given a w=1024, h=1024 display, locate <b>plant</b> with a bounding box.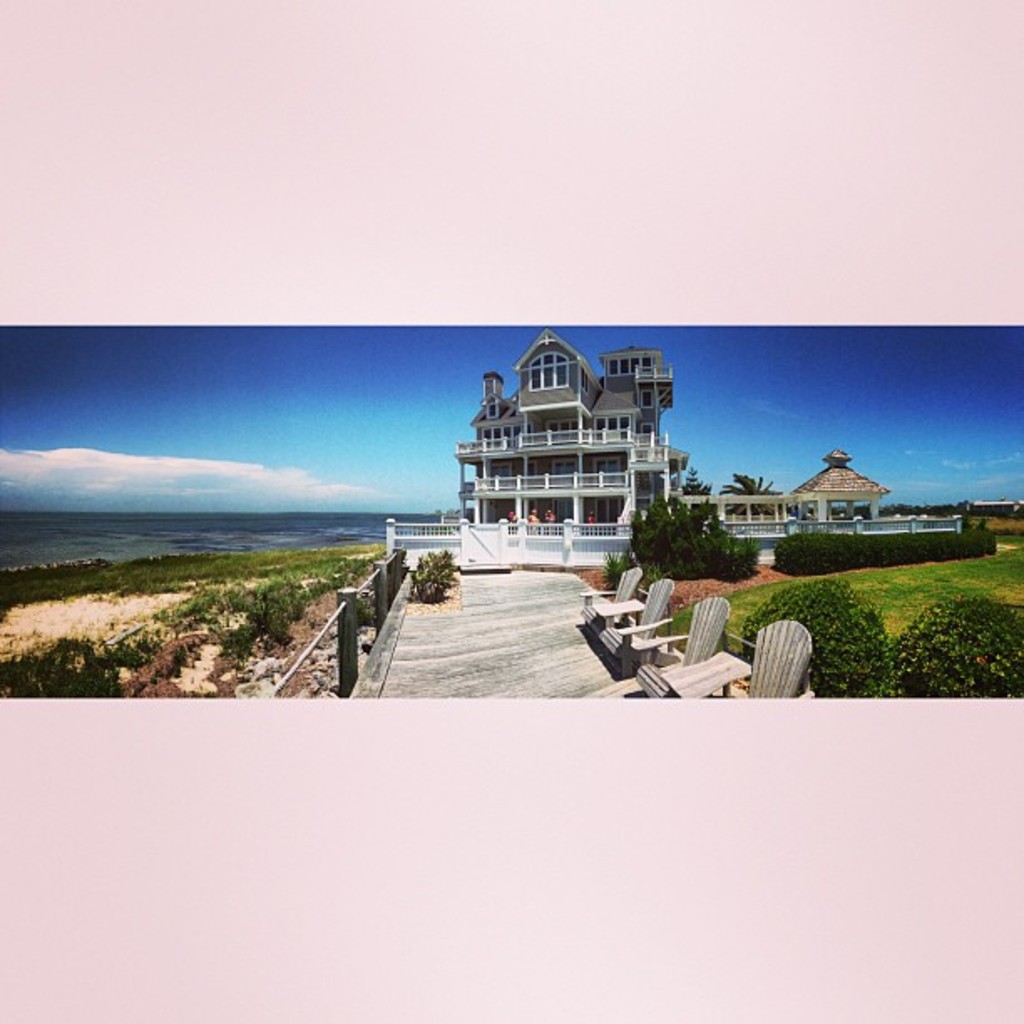
Located: BBox(400, 550, 457, 611).
